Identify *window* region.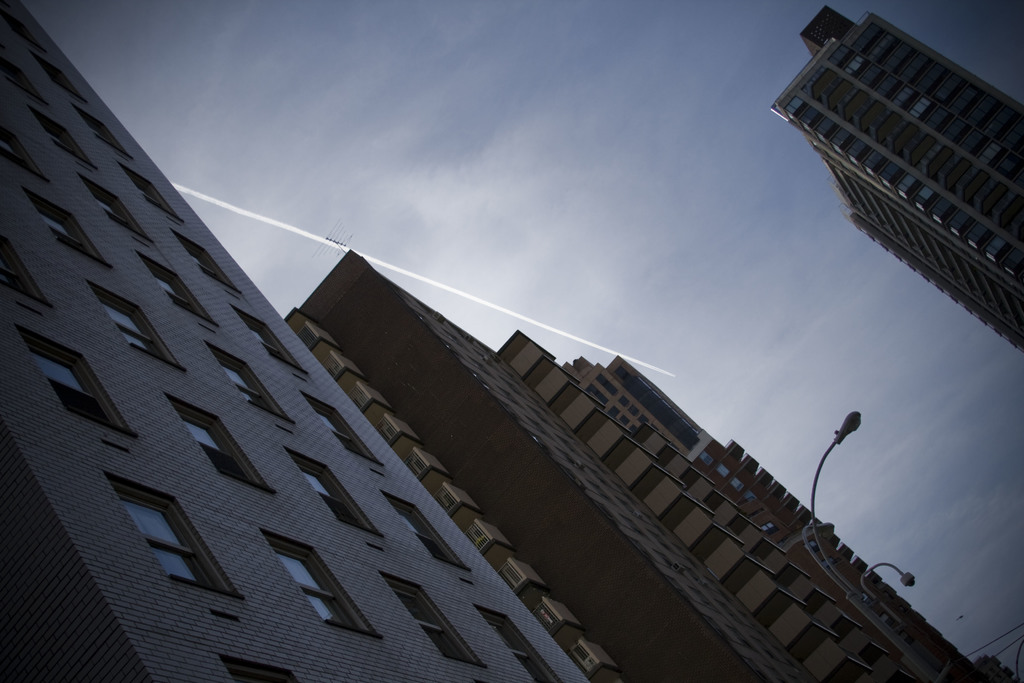
Region: x1=11 y1=320 x2=136 y2=439.
